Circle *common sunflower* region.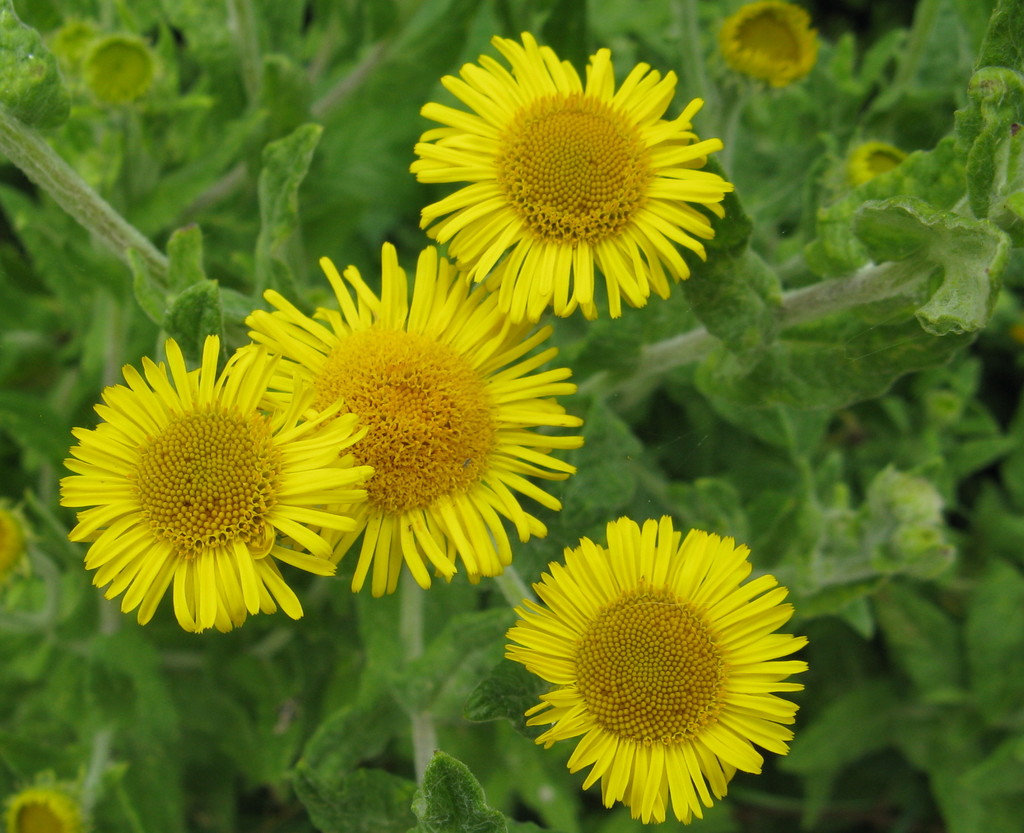
Region: [511,509,803,826].
